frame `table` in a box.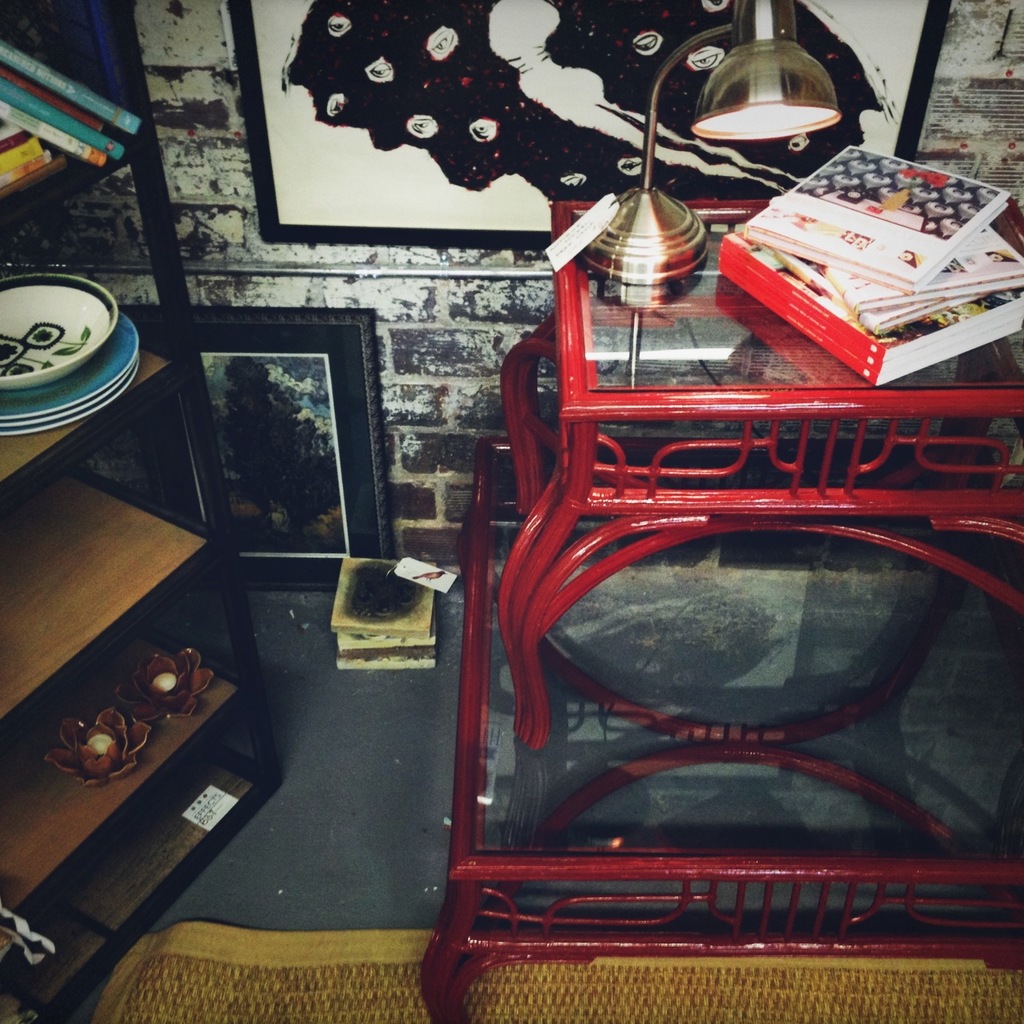
501 194 1023 752.
